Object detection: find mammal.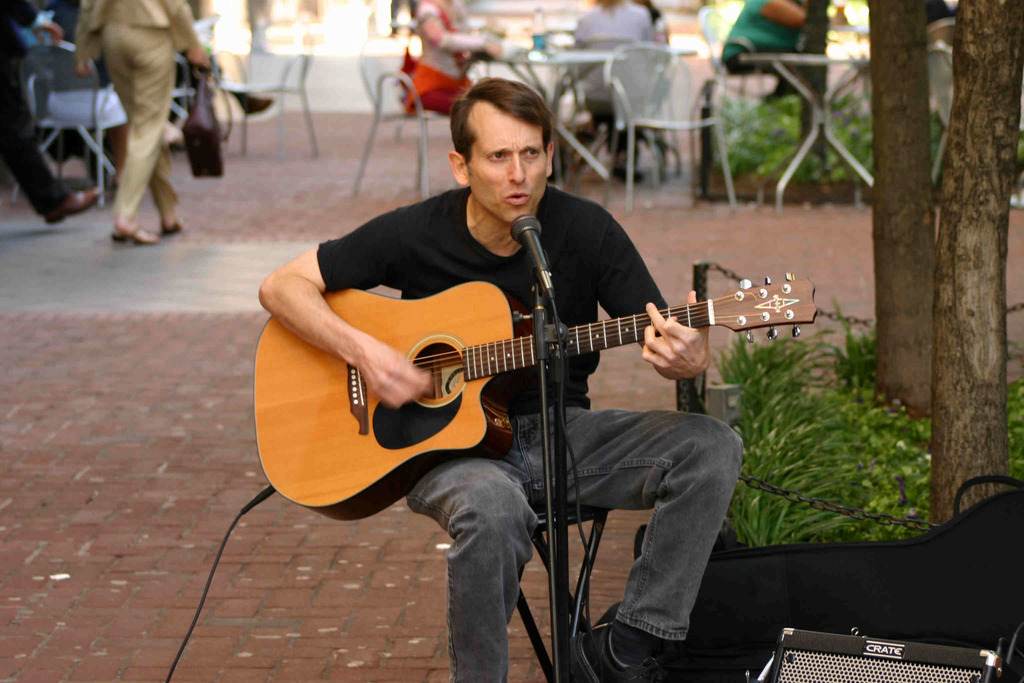
Rect(79, 0, 197, 236).
